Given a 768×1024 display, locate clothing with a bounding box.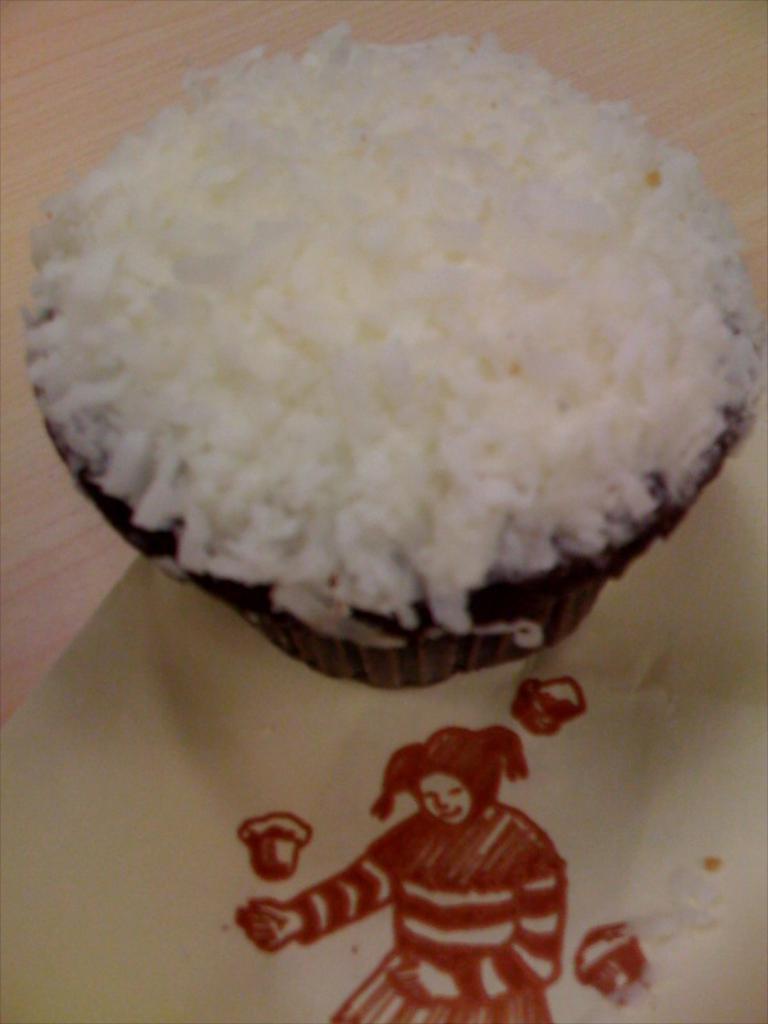
Located: (left=291, top=758, right=588, bottom=997).
